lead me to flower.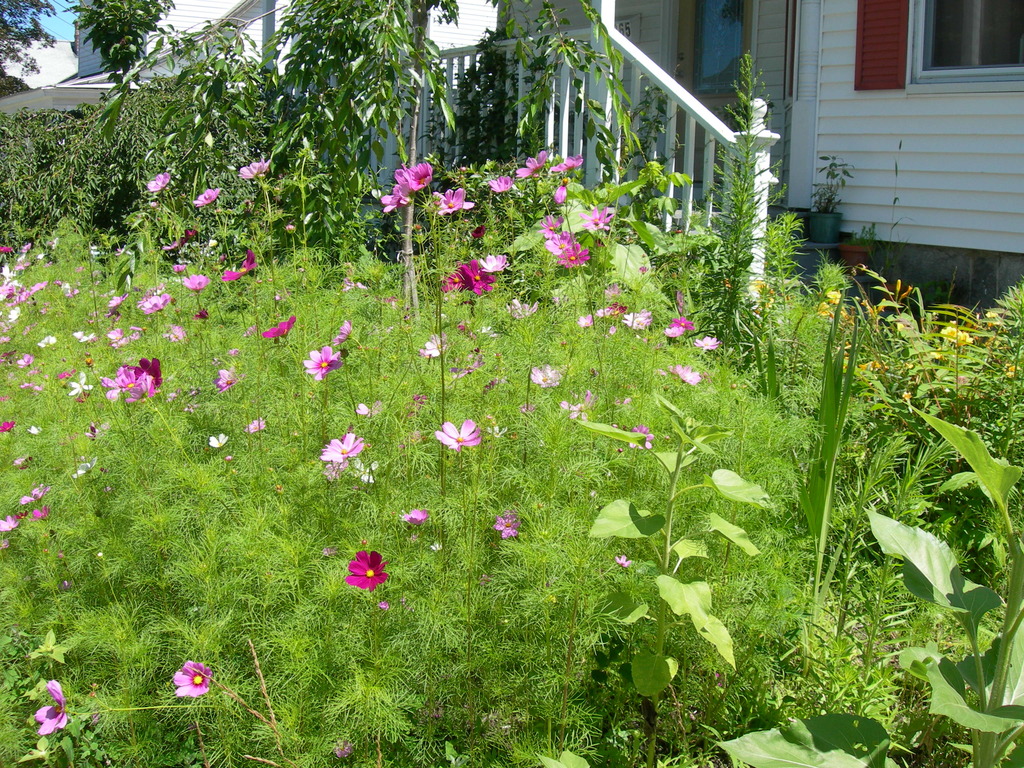
Lead to {"x1": 394, "y1": 162, "x2": 435, "y2": 193}.
